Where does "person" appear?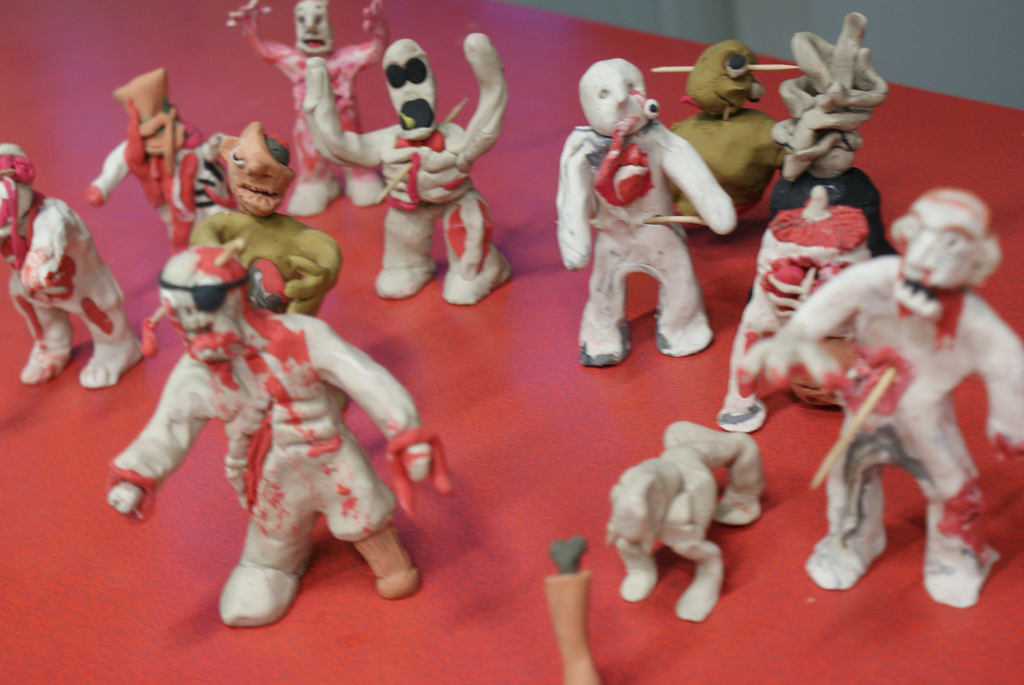
Appears at box(735, 191, 1023, 606).
